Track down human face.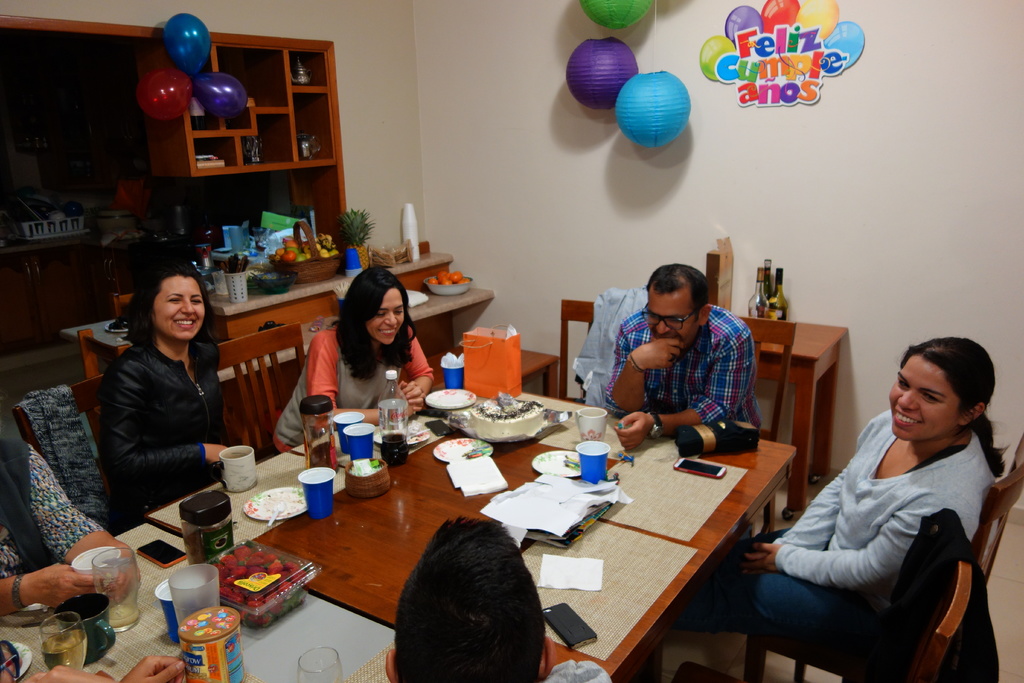
Tracked to [153, 276, 204, 339].
